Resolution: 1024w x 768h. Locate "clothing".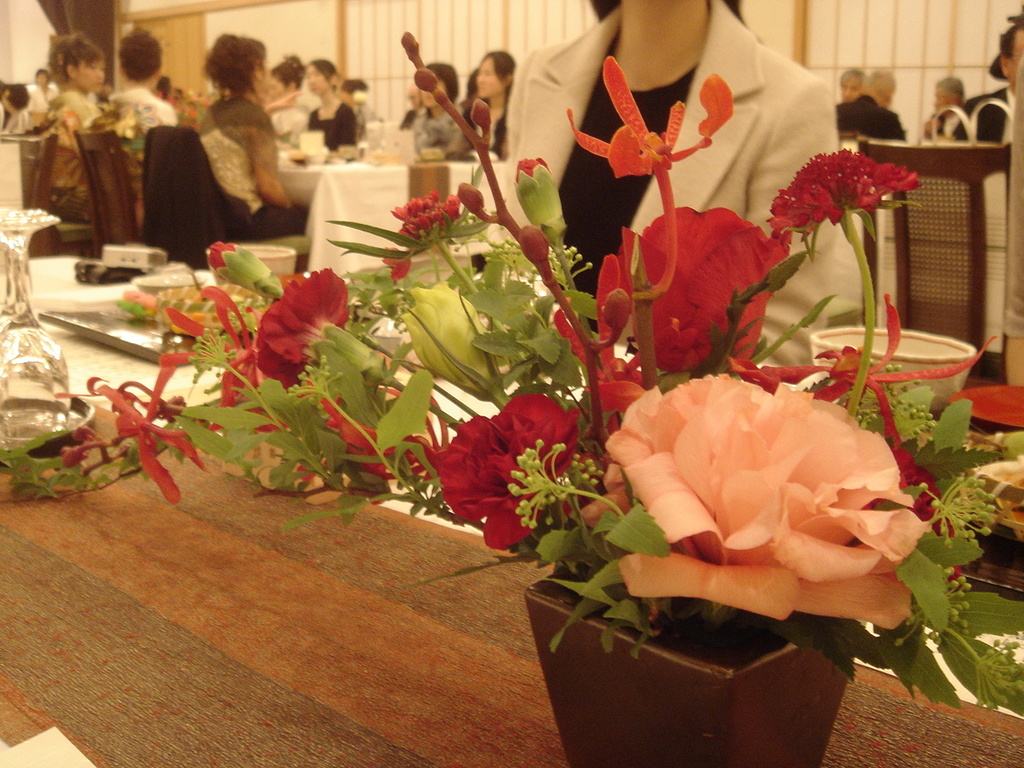
x1=394 y1=97 x2=470 y2=154.
